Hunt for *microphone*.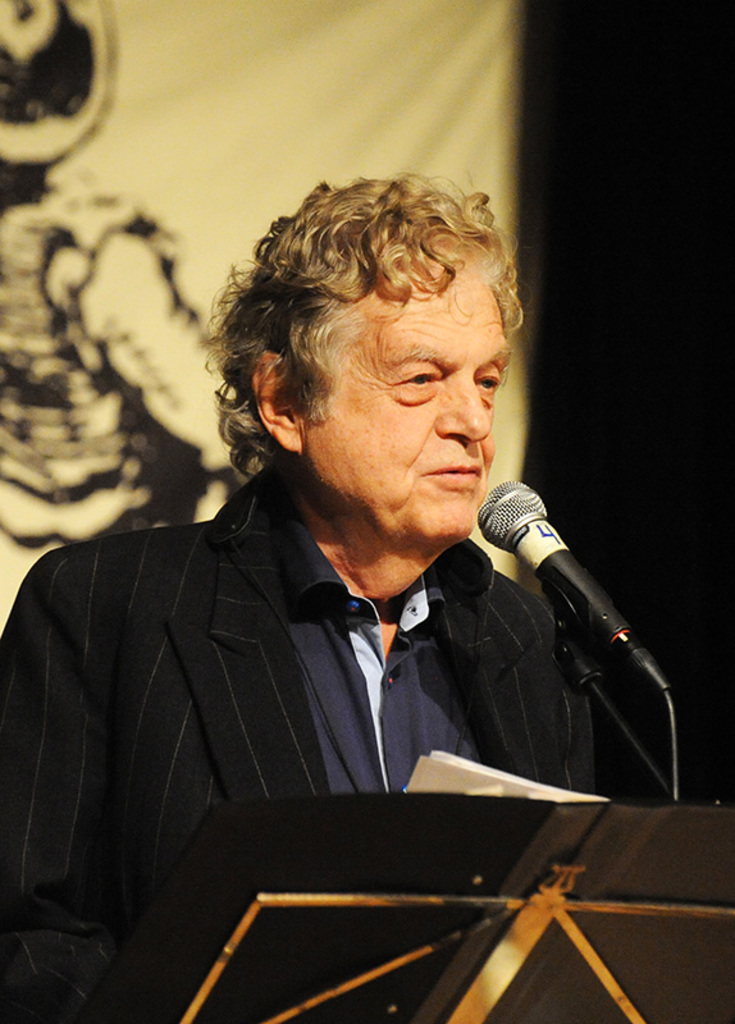
Hunted down at {"x1": 471, "y1": 483, "x2": 674, "y2": 698}.
